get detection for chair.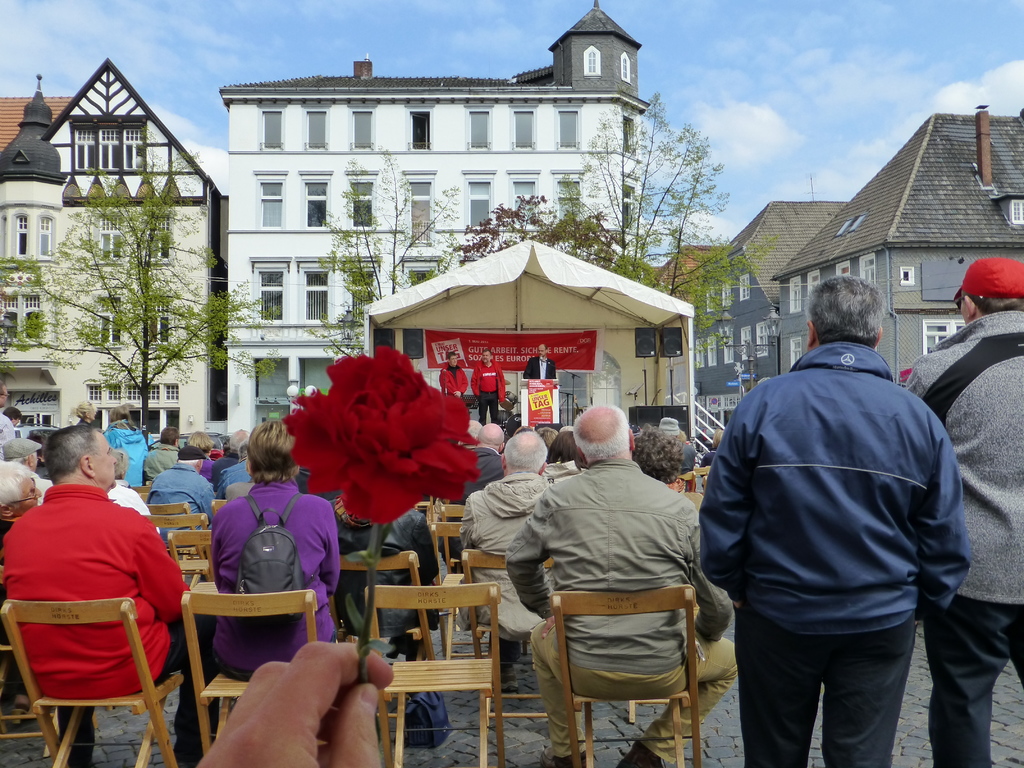
Detection: <bbox>145, 501, 198, 562</bbox>.
